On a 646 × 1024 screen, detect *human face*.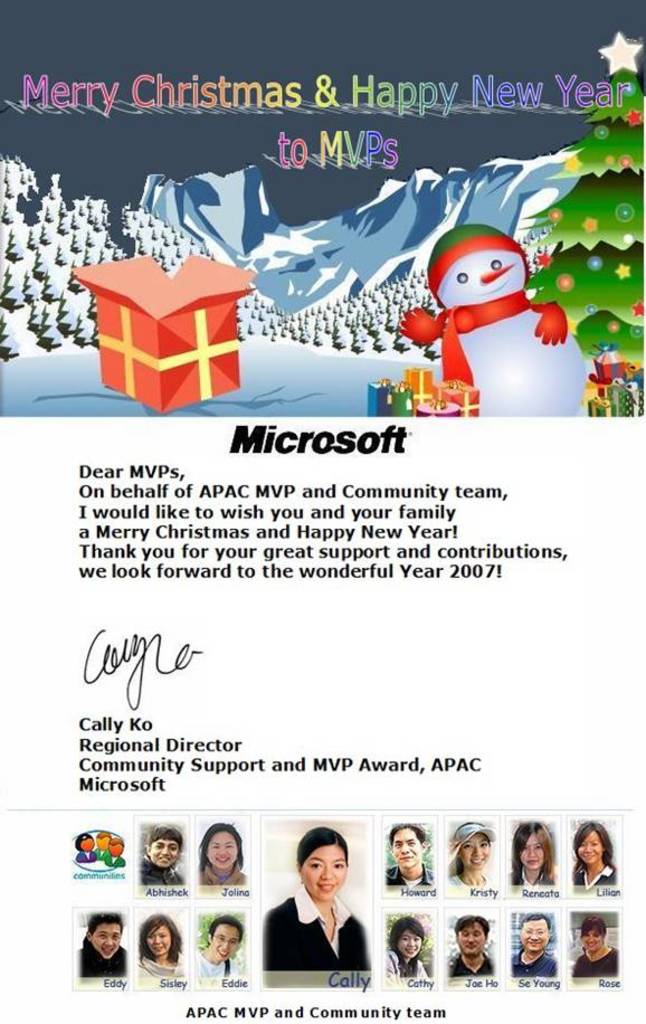
select_region(398, 930, 421, 957).
